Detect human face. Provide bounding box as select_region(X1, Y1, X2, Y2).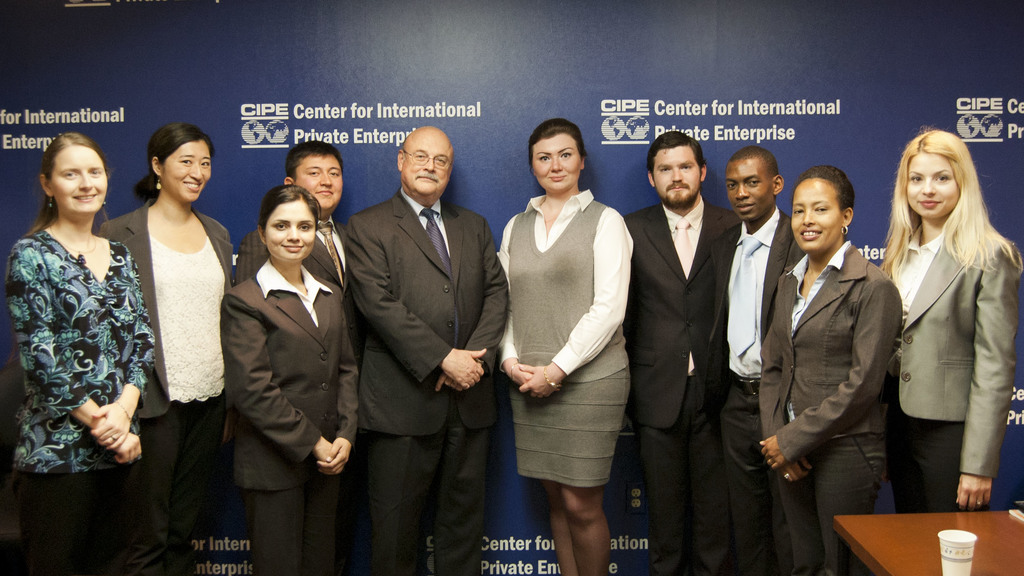
select_region(163, 136, 213, 202).
